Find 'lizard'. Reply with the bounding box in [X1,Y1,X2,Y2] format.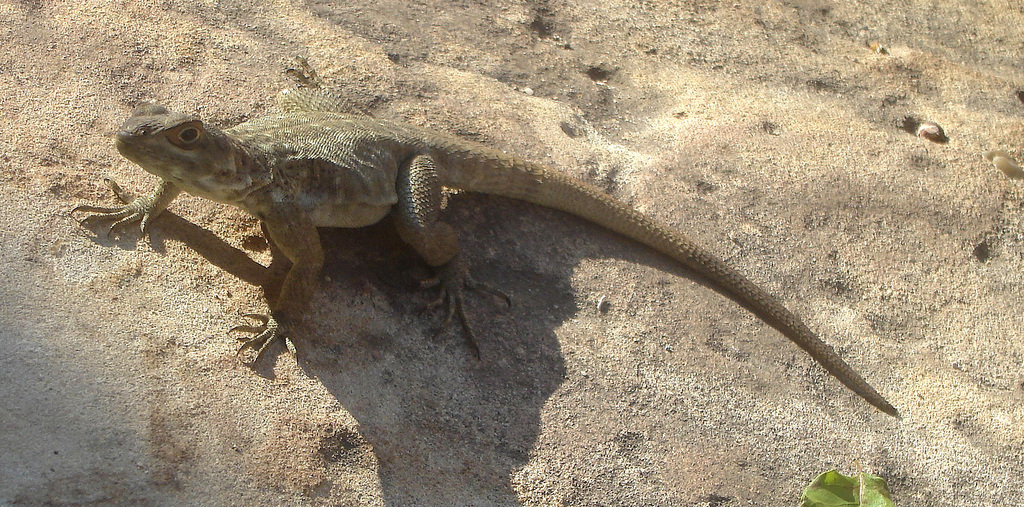
[134,83,859,424].
